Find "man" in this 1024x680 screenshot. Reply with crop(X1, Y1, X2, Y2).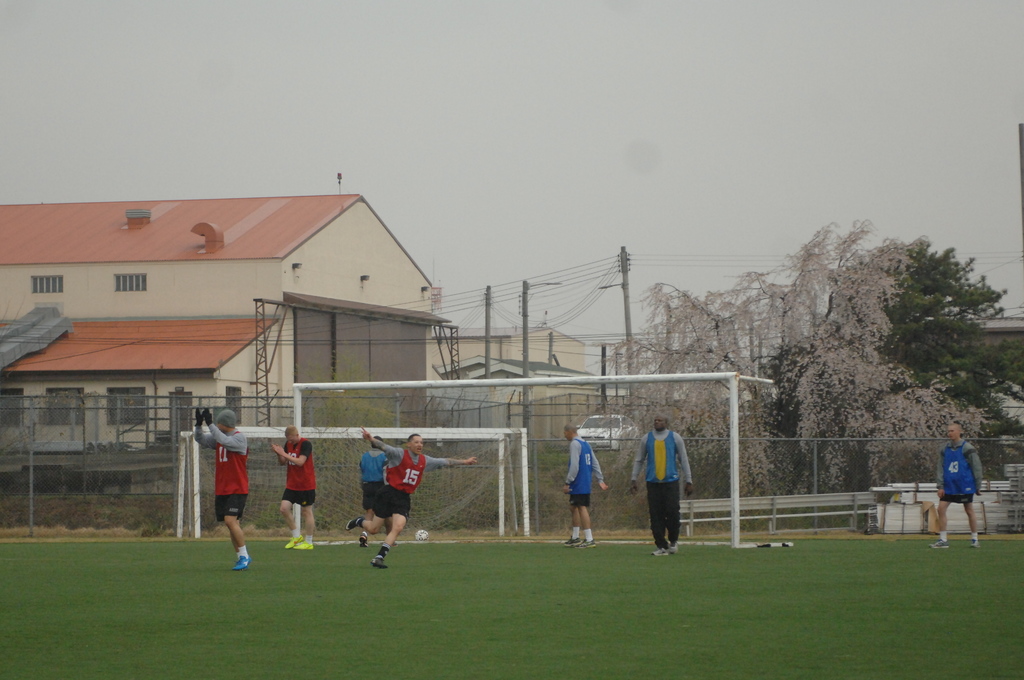
crop(189, 393, 258, 570).
